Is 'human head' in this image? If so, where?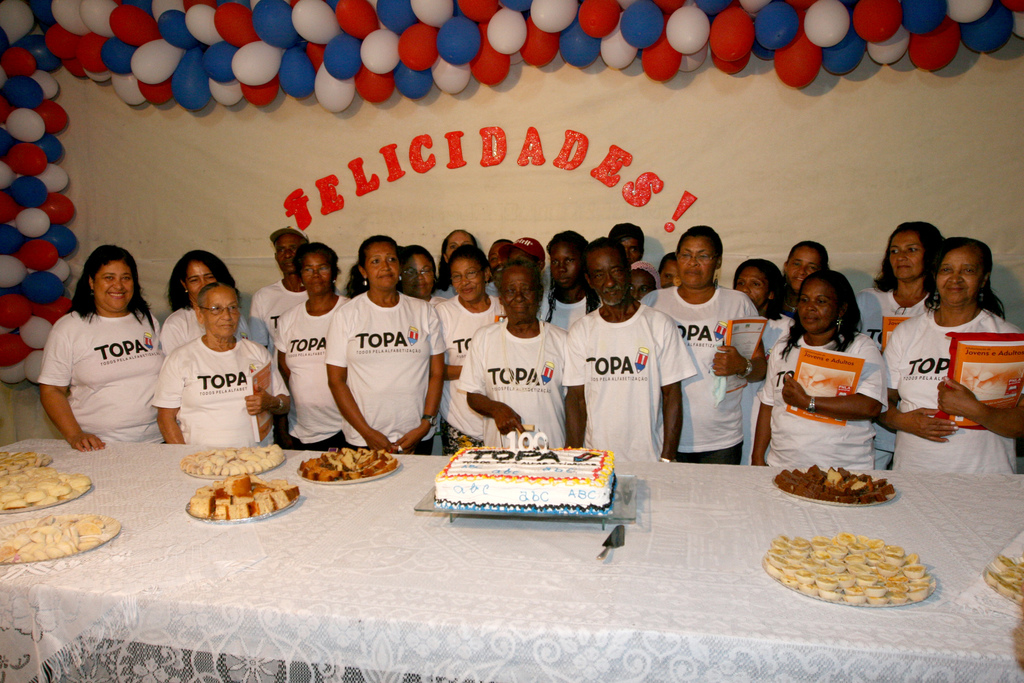
Yes, at left=784, top=240, right=830, bottom=297.
